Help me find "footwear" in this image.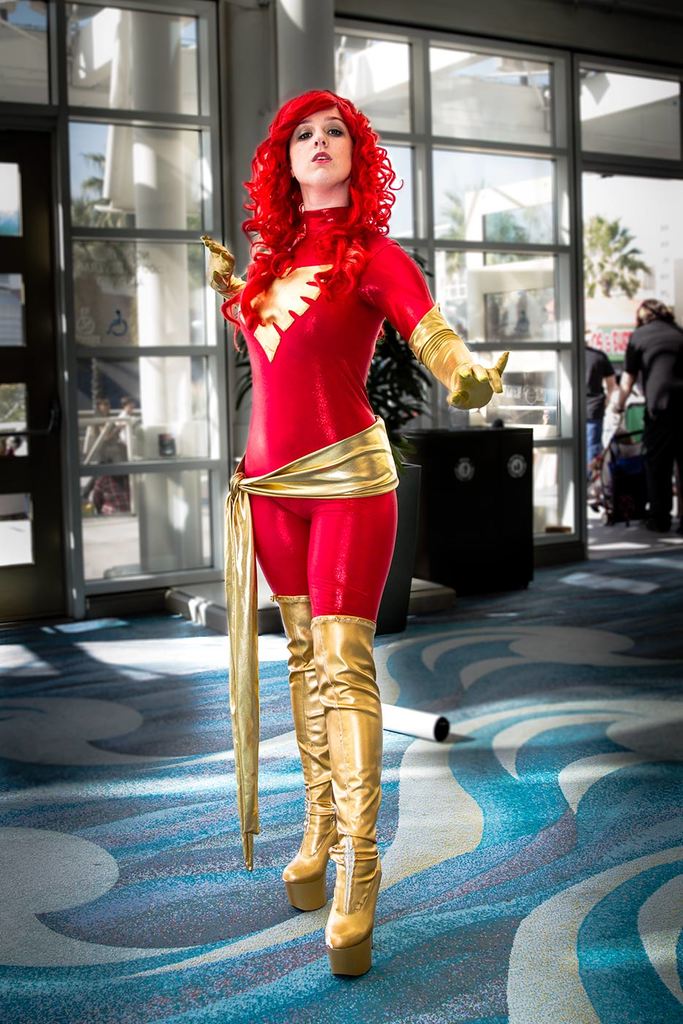
Found it: (left=251, top=554, right=420, bottom=964).
